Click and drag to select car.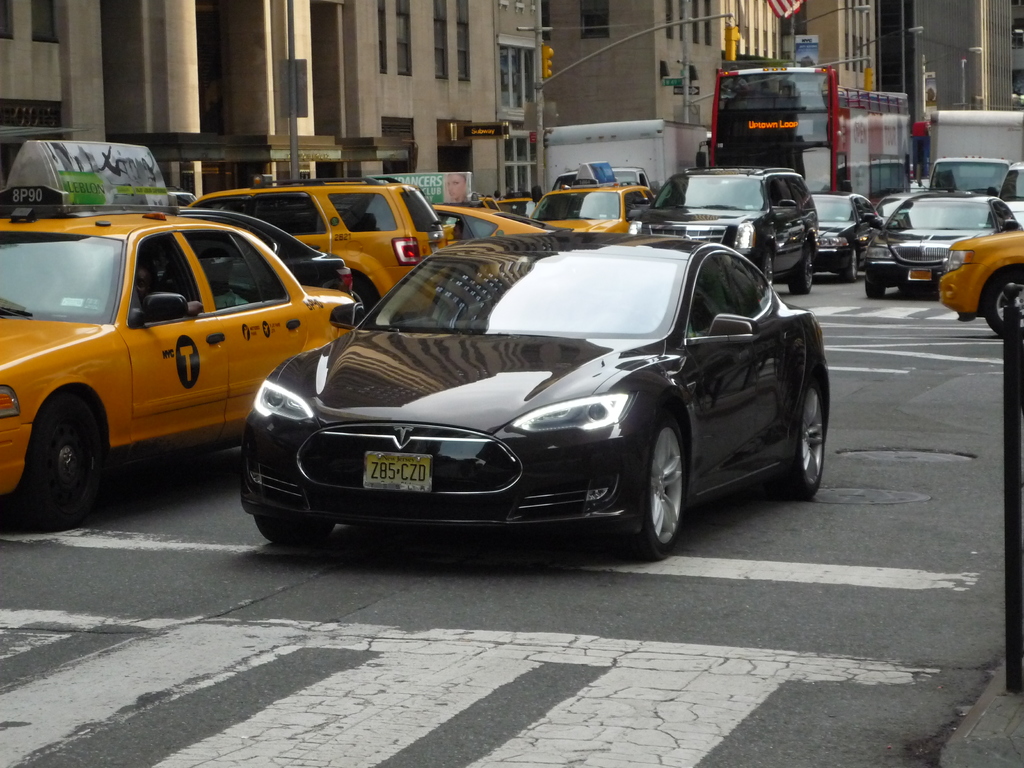
Selection: (x1=938, y1=225, x2=1023, y2=344).
